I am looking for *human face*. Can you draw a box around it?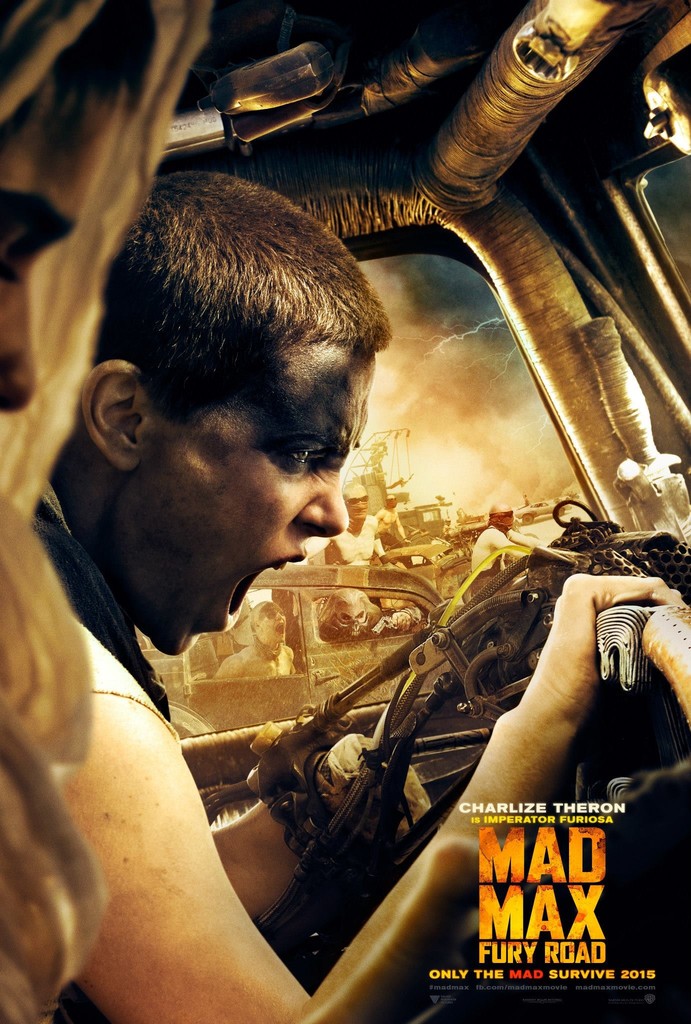
Sure, the bounding box is rect(125, 328, 377, 662).
